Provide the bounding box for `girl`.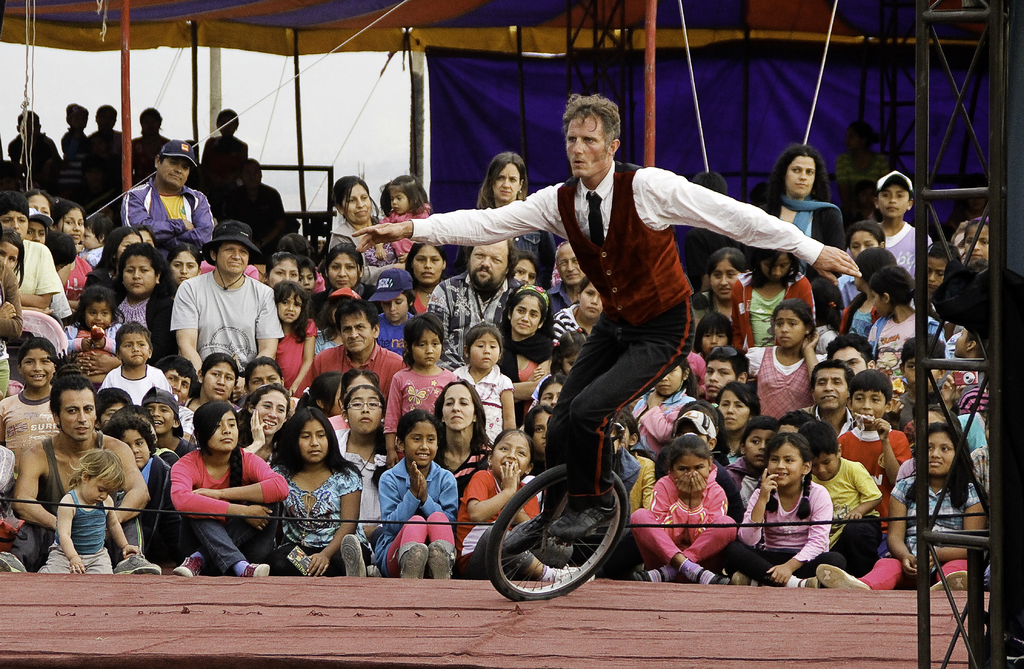
l=688, t=244, r=734, b=342.
